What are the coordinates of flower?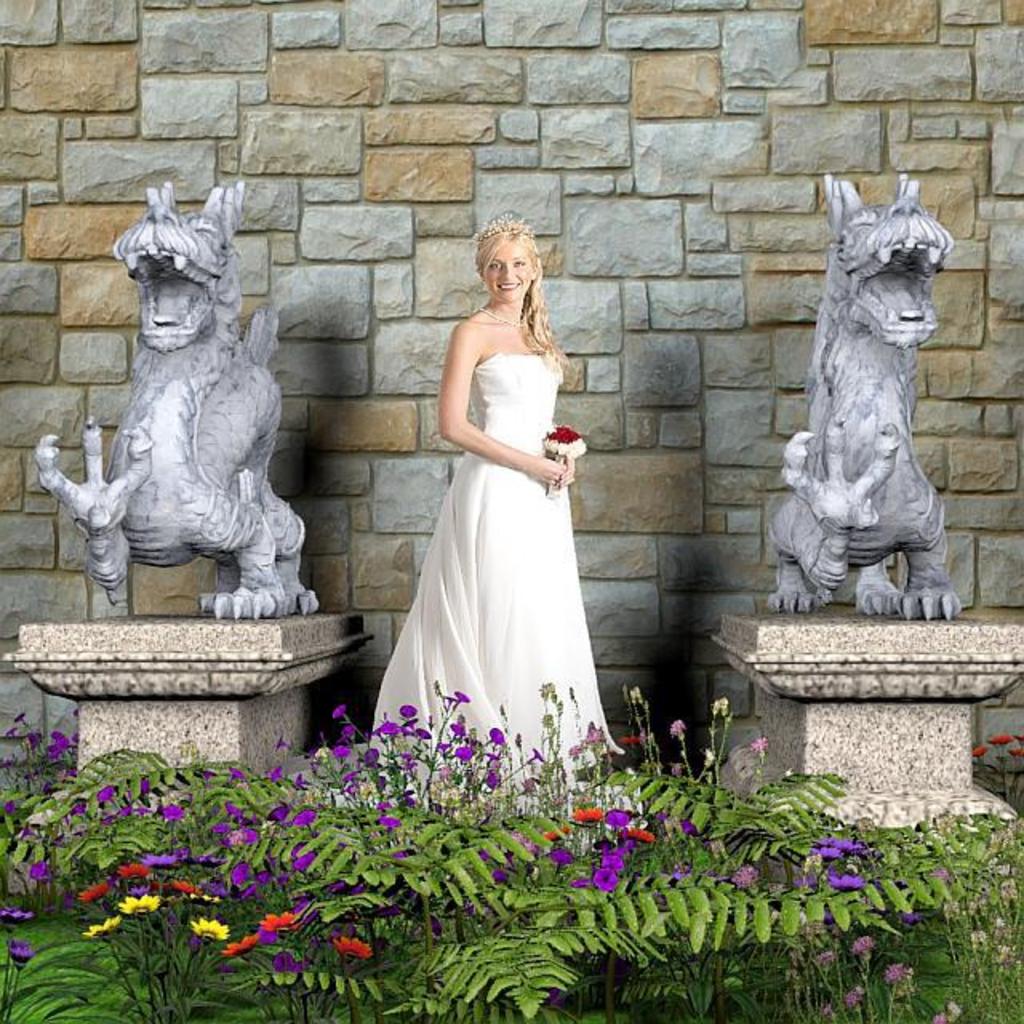
<box>859,922,880,949</box>.
